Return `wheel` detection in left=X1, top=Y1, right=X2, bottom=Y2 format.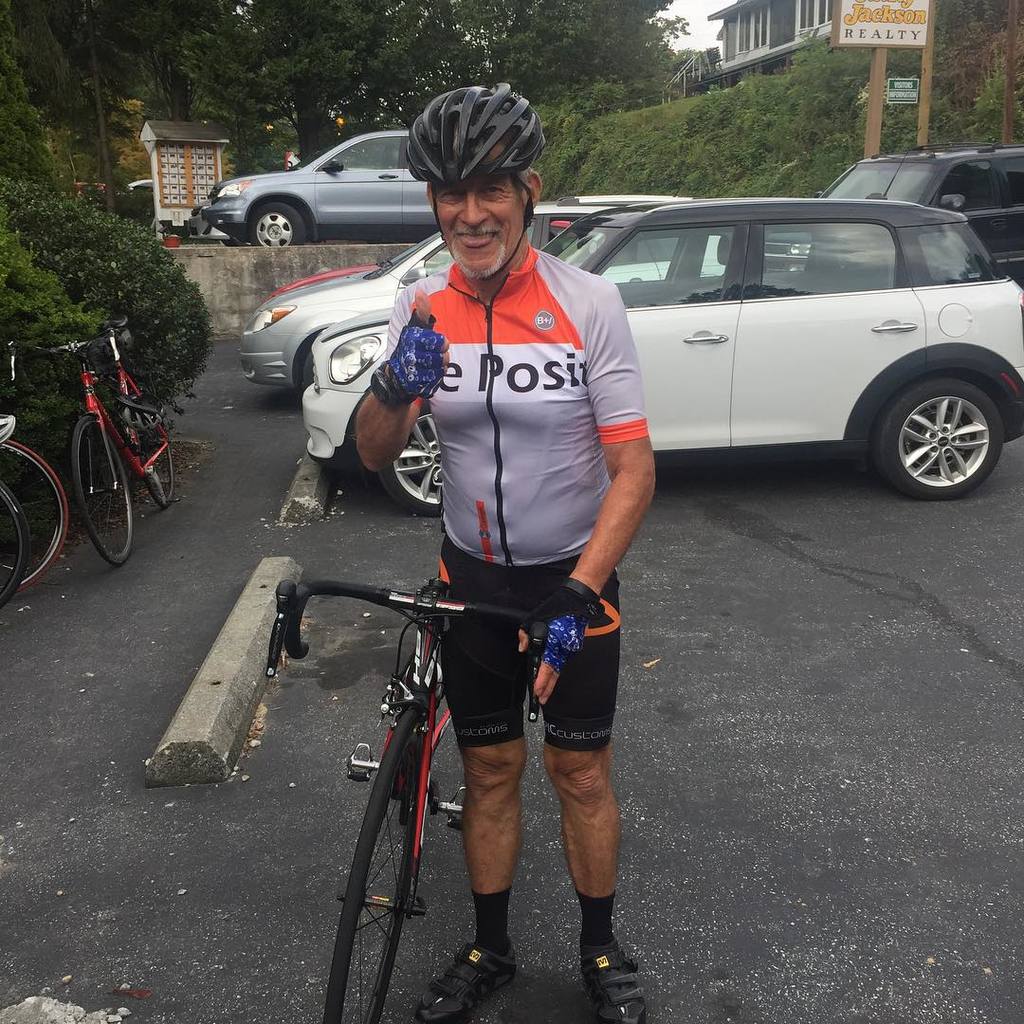
left=119, top=405, right=172, bottom=506.
